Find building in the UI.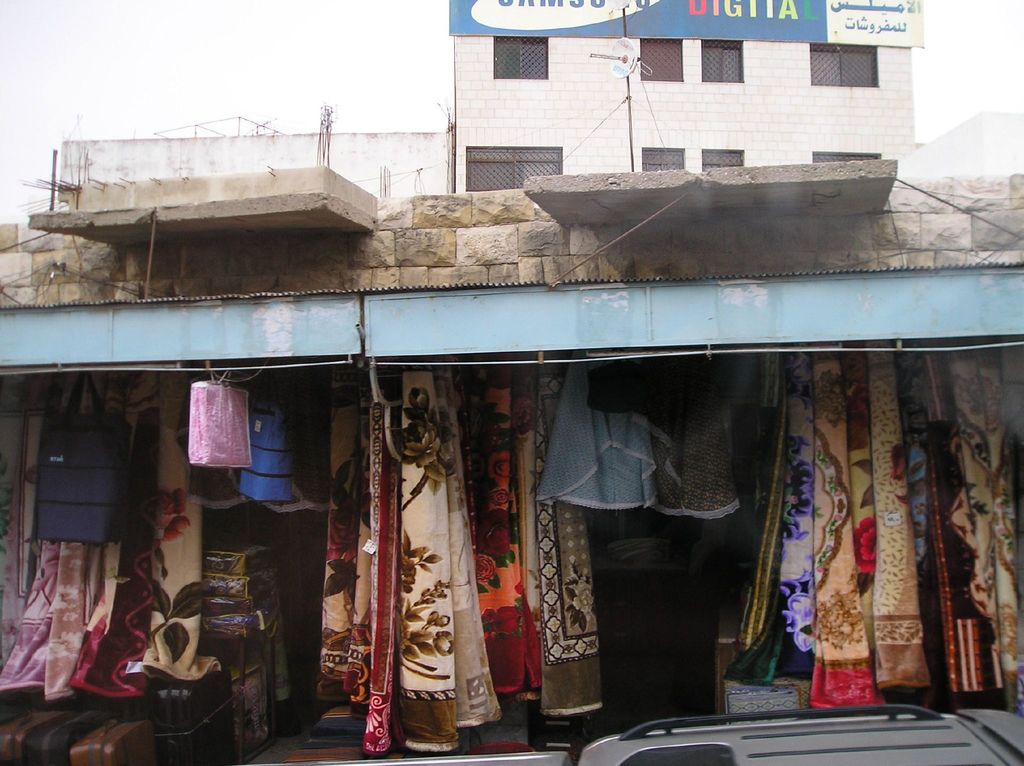
UI element at l=52, t=129, r=449, b=208.
